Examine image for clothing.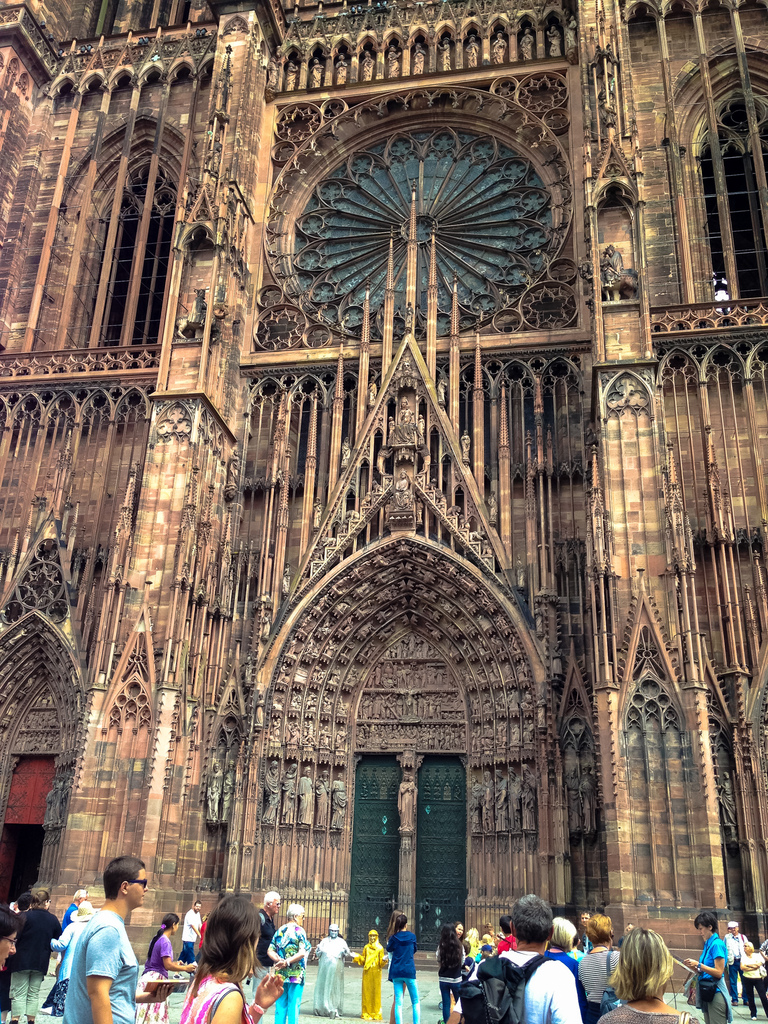
Examination result: crop(383, 930, 416, 1023).
